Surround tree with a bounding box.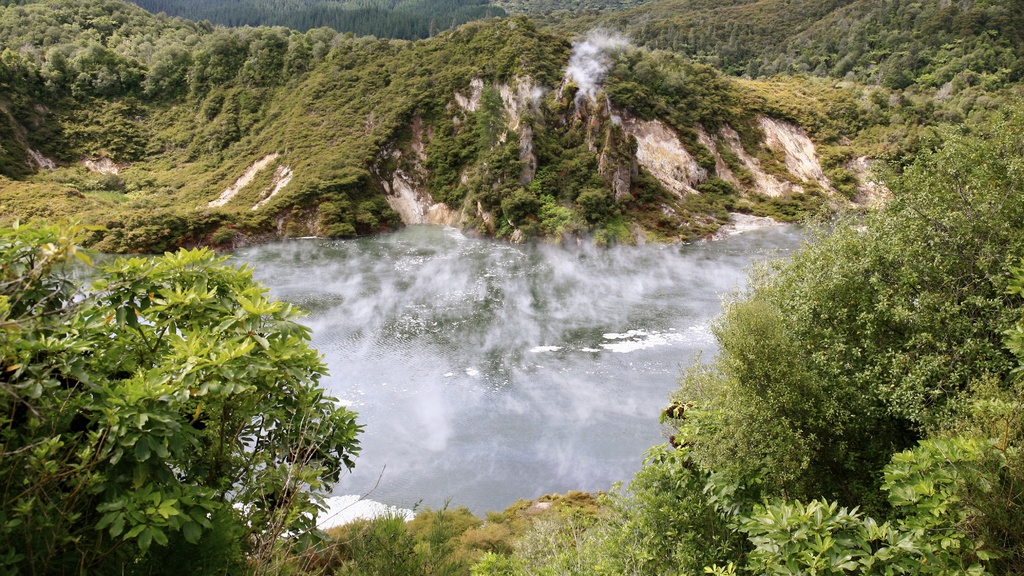
<box>0,211,370,575</box>.
